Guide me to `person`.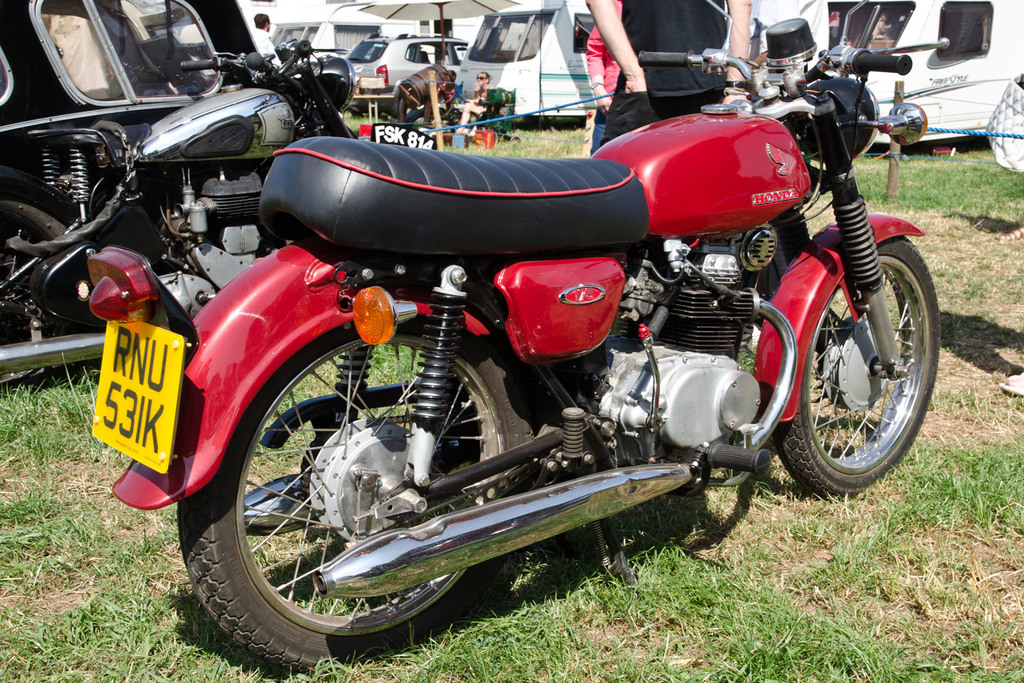
Guidance: left=1007, top=370, right=1023, bottom=396.
